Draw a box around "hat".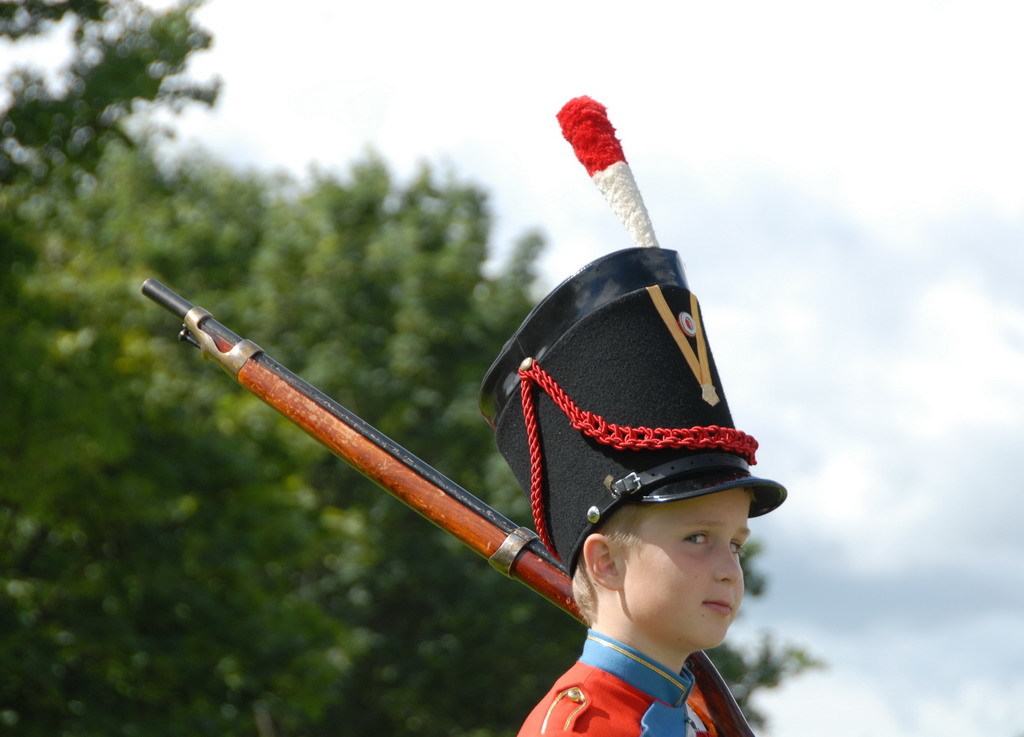
select_region(477, 94, 787, 579).
